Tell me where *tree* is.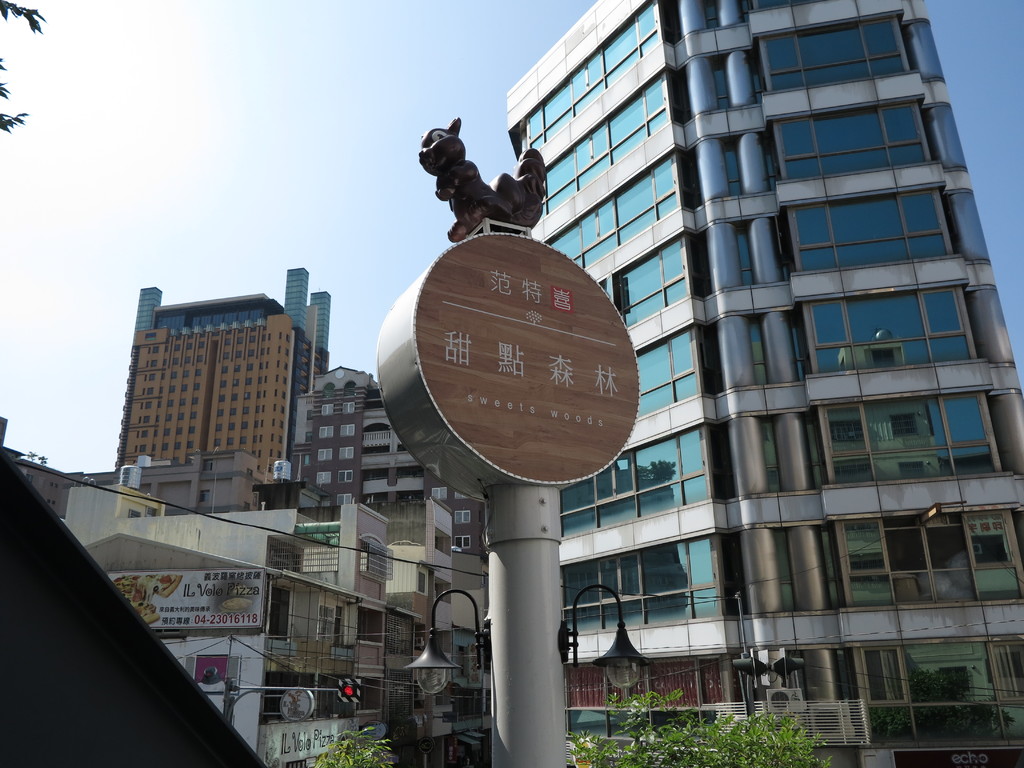
*tree* is at 569 687 835 767.
